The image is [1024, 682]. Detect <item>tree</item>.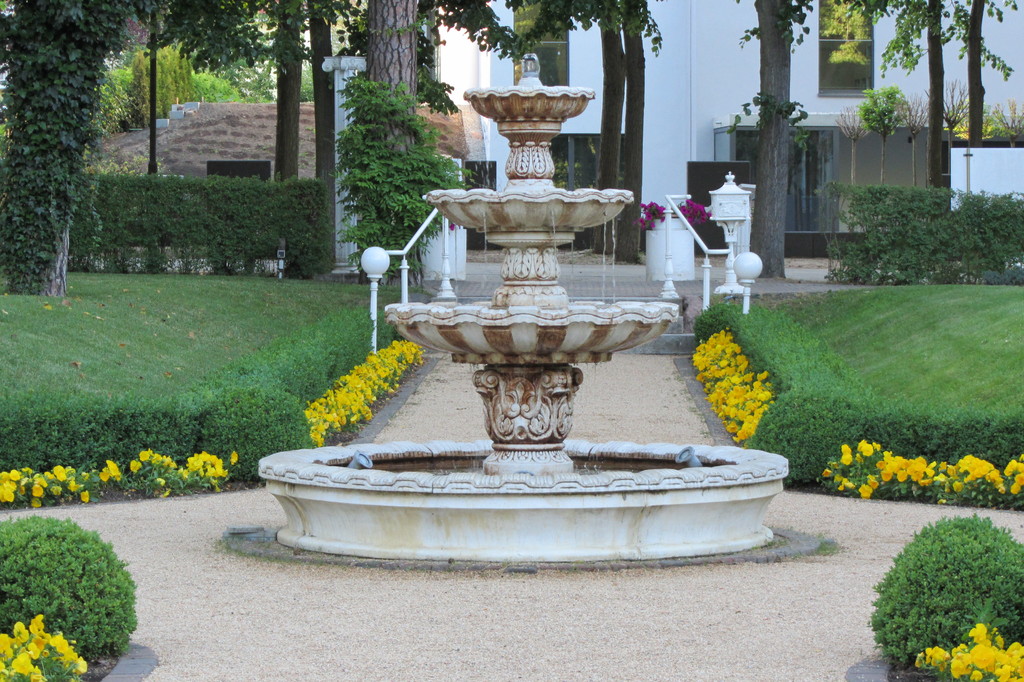
Detection: (left=746, top=0, right=792, bottom=282).
